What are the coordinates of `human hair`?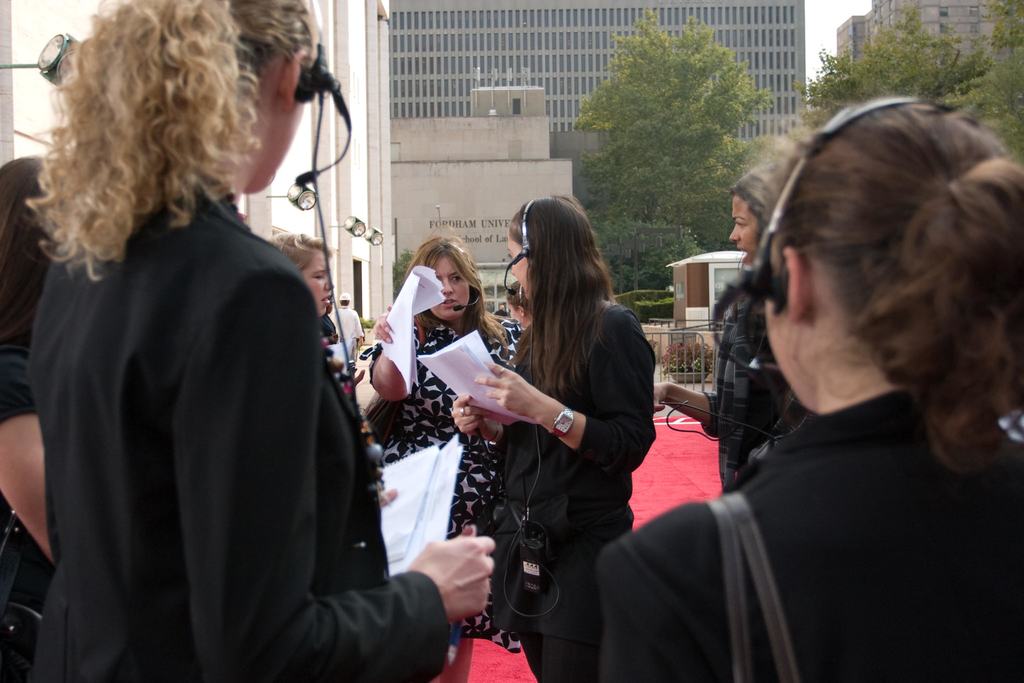
265/234/338/274.
